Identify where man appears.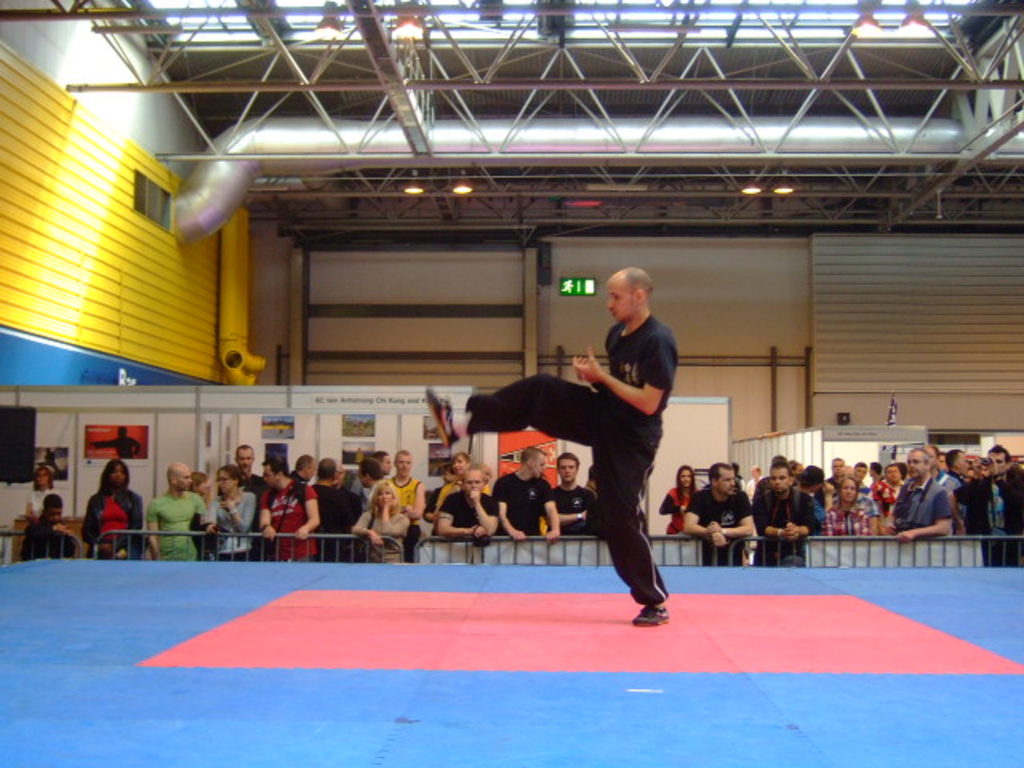
Appears at (left=144, top=464, right=222, bottom=562).
